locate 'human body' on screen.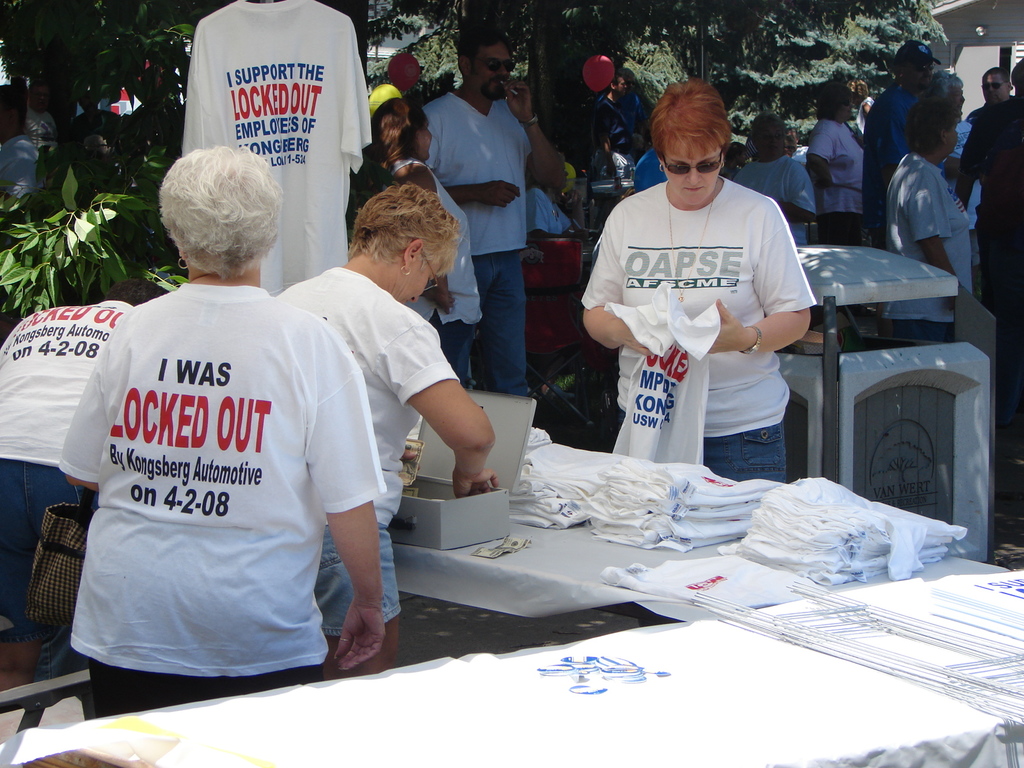
On screen at left=426, top=86, right=567, bottom=399.
